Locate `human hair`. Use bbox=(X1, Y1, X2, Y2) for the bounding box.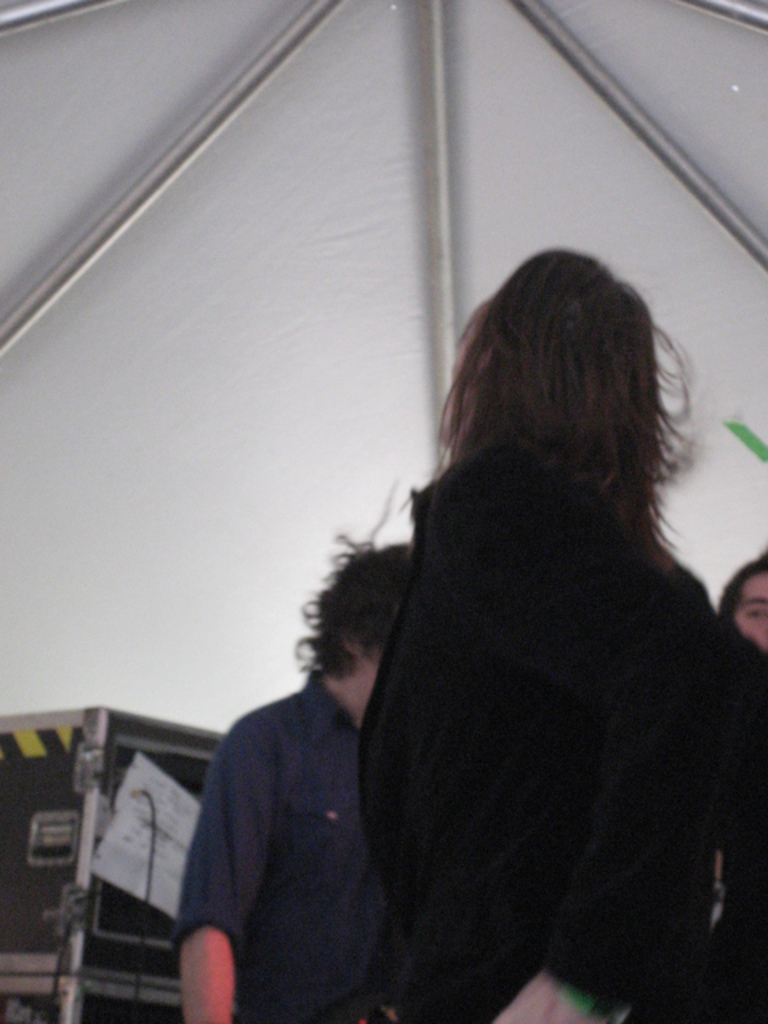
bbox=(416, 242, 693, 622).
